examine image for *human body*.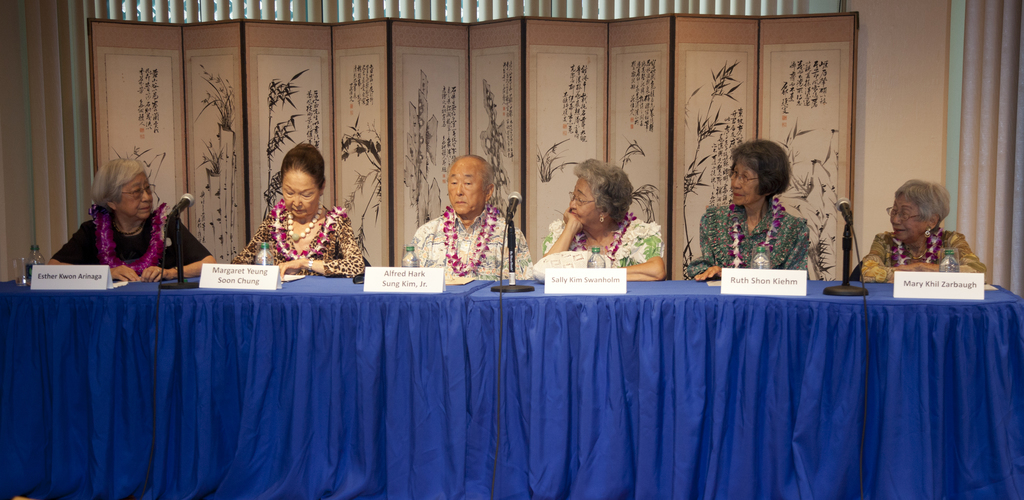
Examination result: region(861, 228, 984, 286).
